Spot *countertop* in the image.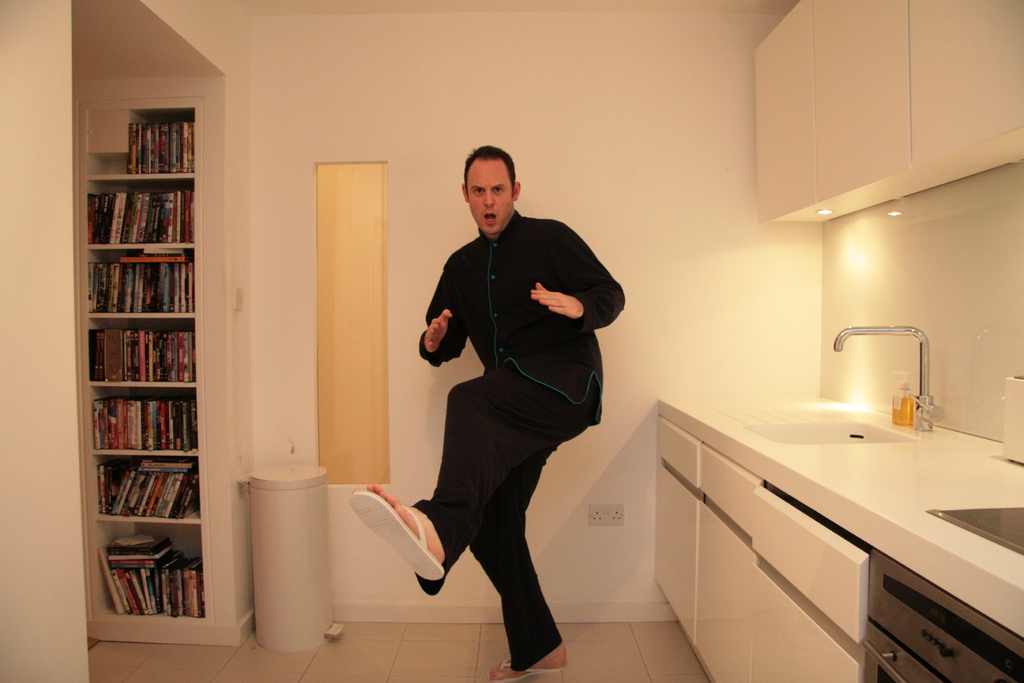
*countertop* found at x1=660, y1=391, x2=1023, y2=641.
